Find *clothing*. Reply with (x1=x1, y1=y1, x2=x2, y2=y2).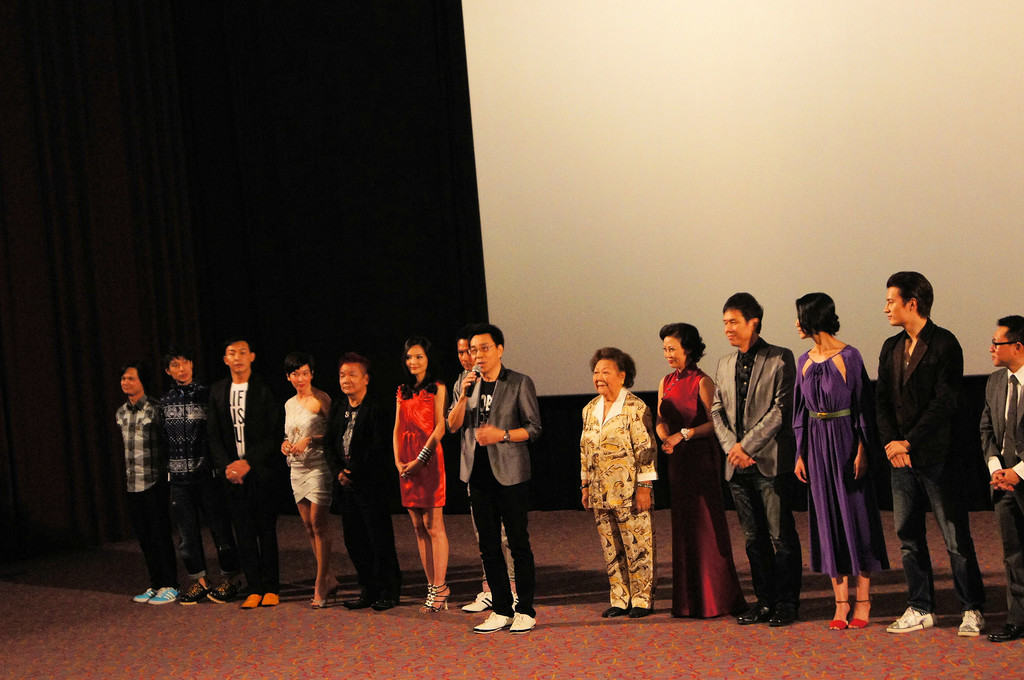
(x1=113, y1=379, x2=543, y2=614).
